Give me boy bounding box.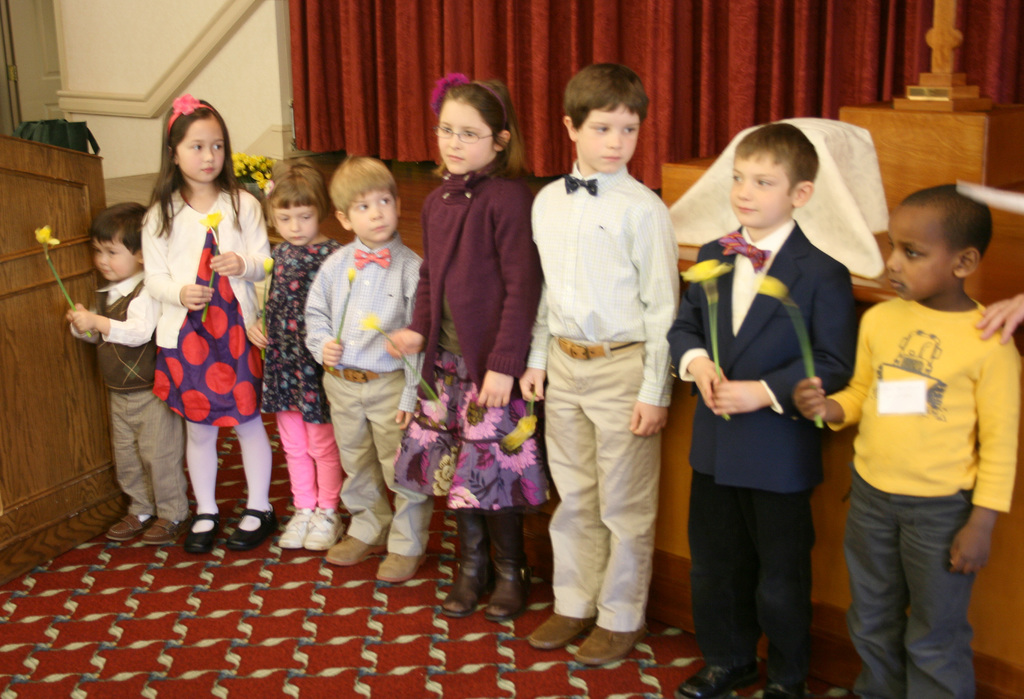
crop(64, 204, 185, 545).
